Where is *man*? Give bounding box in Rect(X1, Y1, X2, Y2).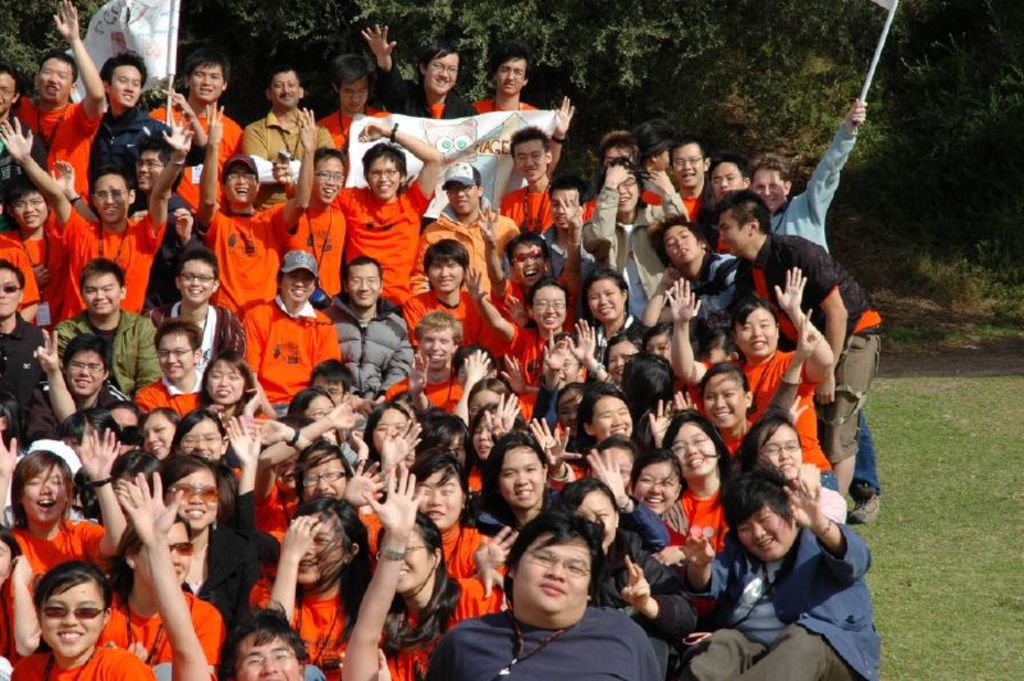
Rect(137, 307, 209, 426).
